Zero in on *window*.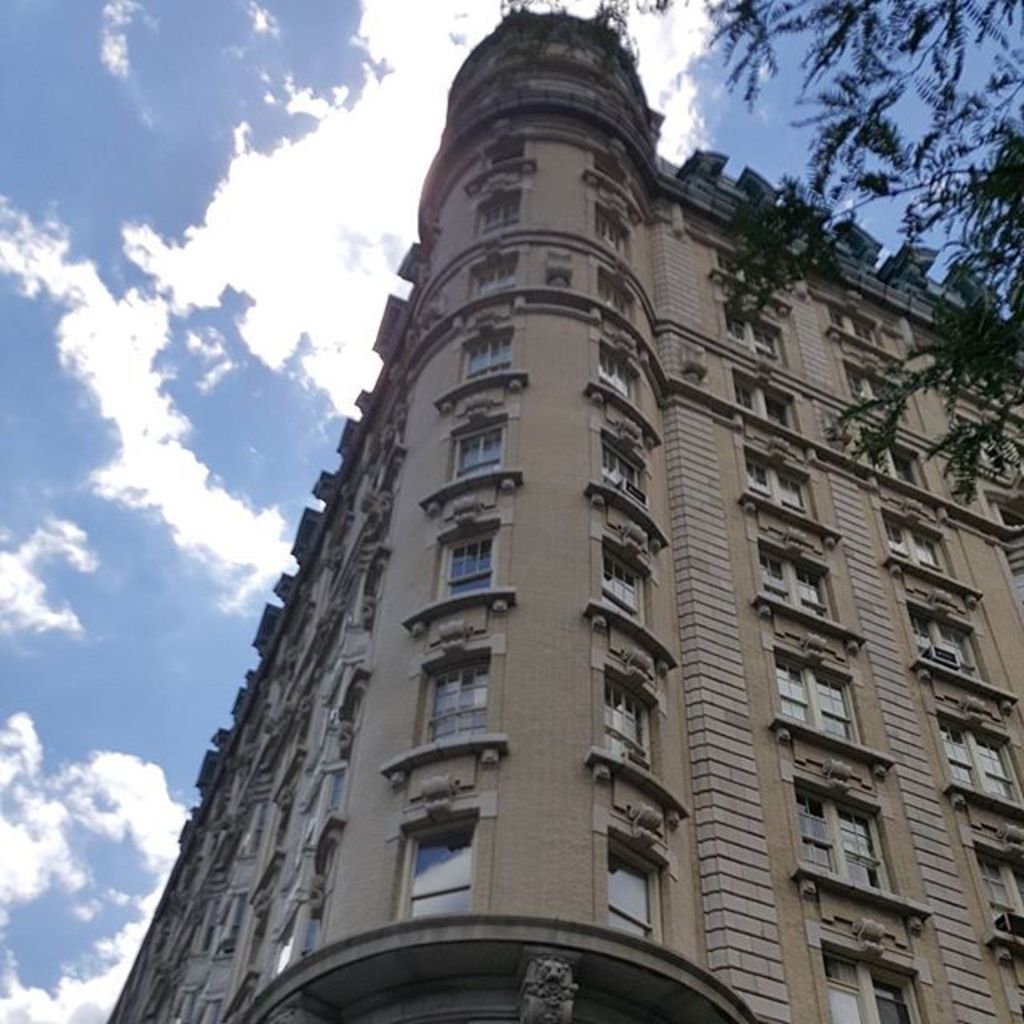
Zeroed in: <region>605, 544, 640, 622</region>.
